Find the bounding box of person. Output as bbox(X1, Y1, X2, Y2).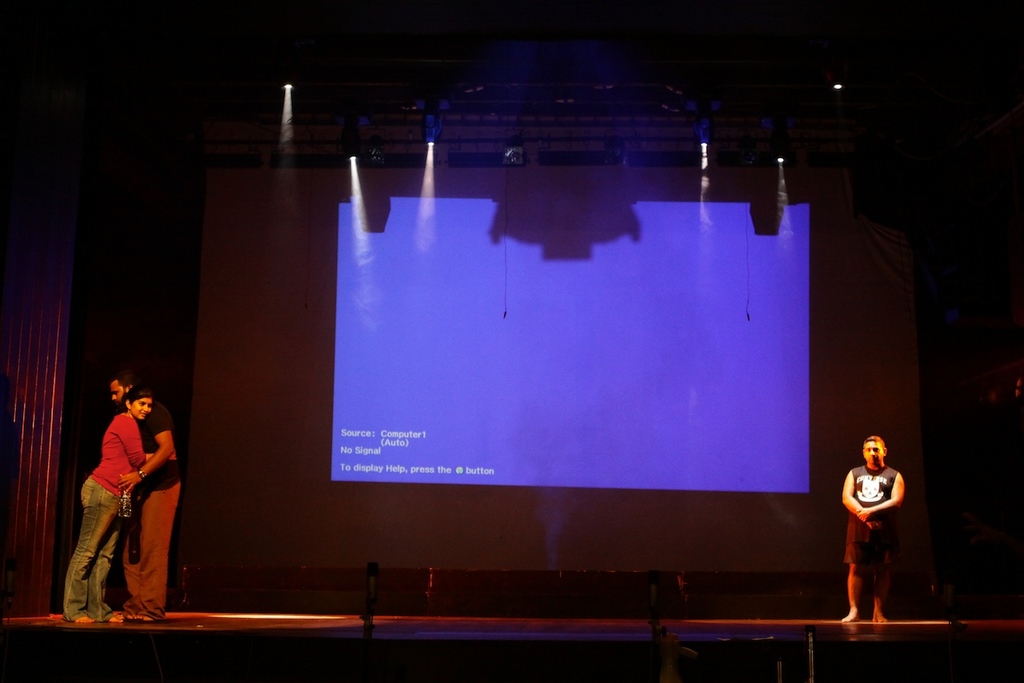
bbox(843, 431, 911, 621).
